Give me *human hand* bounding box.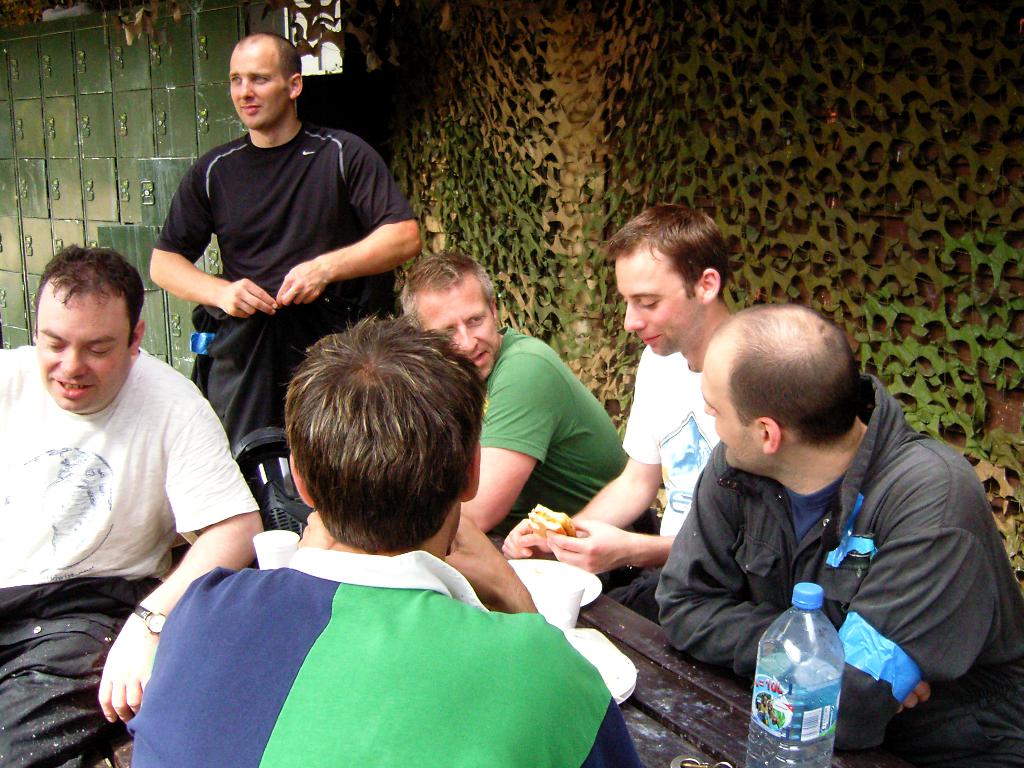
296, 507, 337, 548.
